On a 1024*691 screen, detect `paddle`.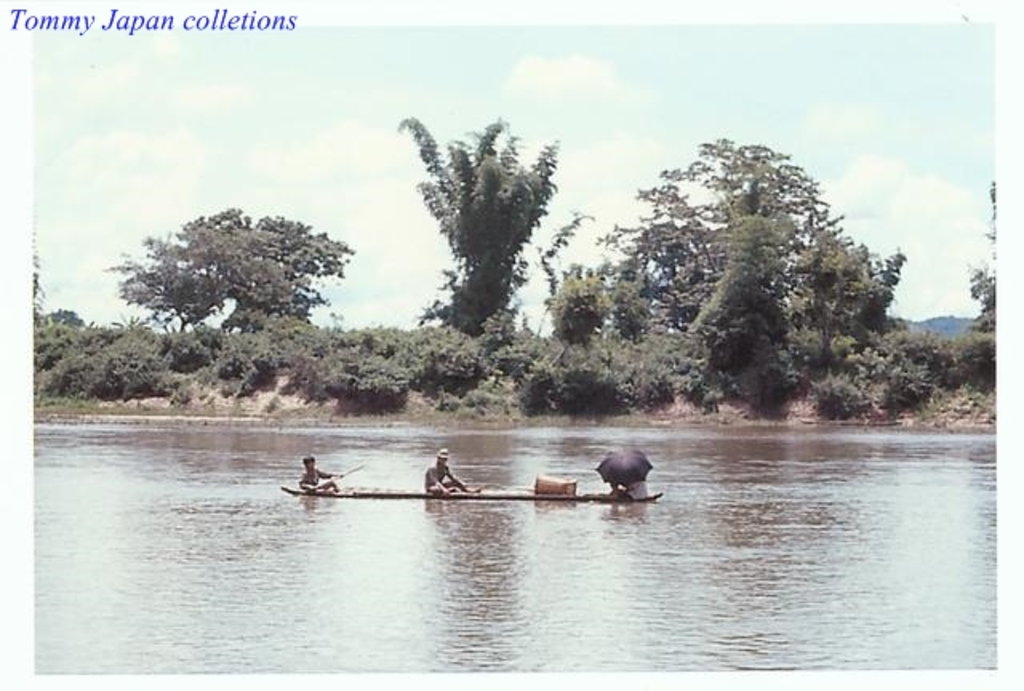
(x1=302, y1=464, x2=360, y2=501).
